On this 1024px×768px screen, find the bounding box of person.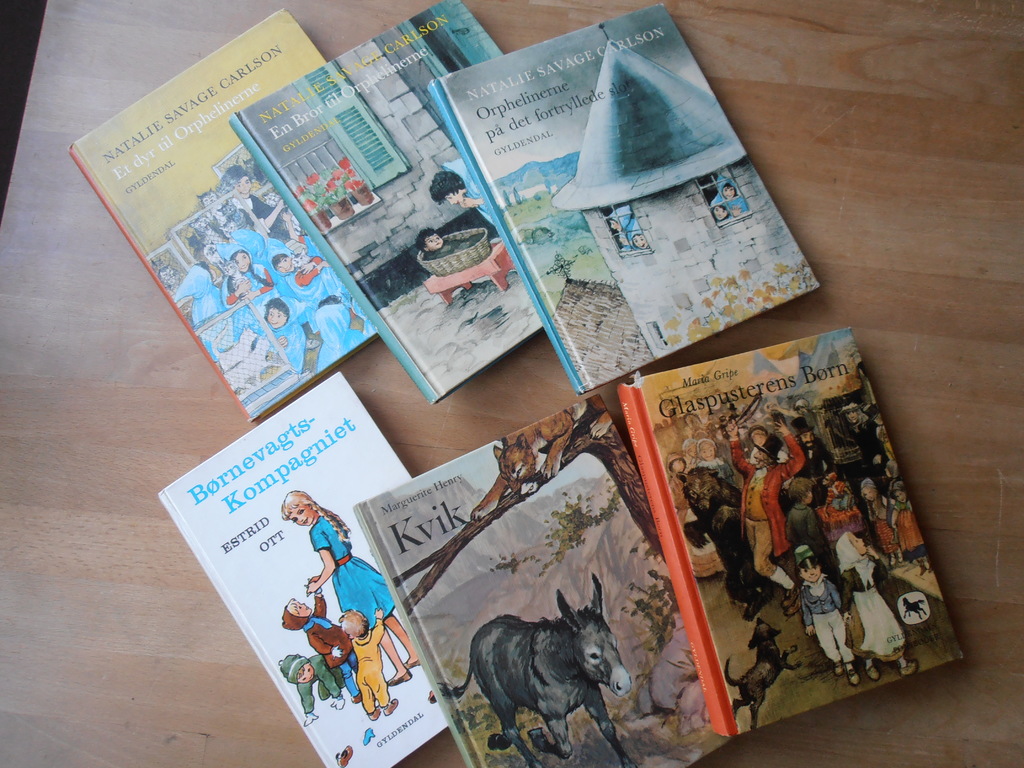
Bounding box: (628,238,652,246).
